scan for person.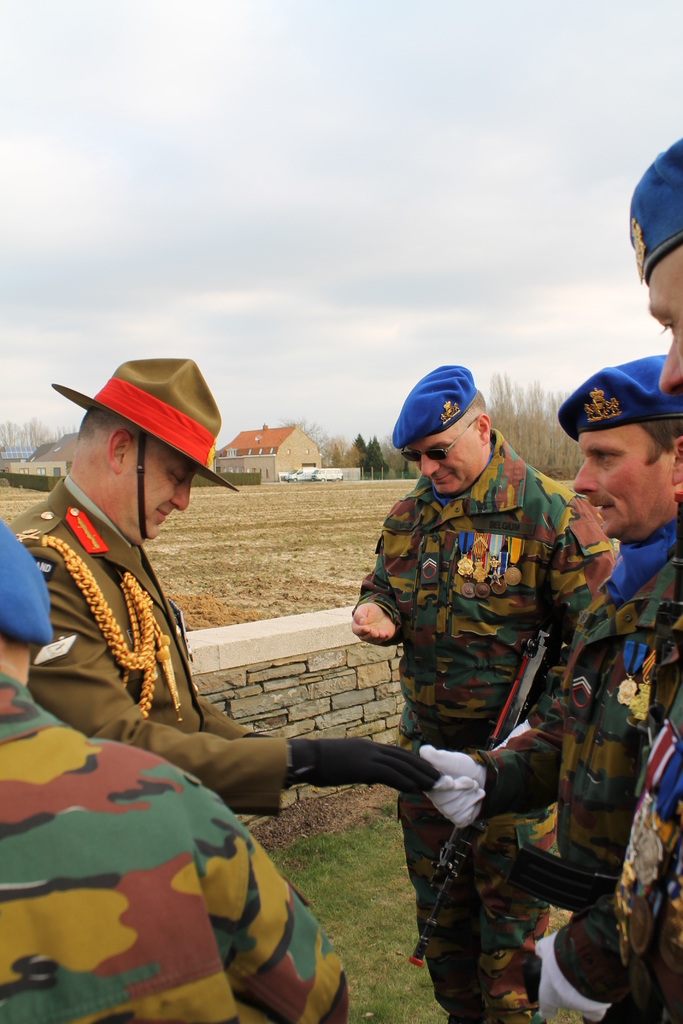
Scan result: <region>0, 514, 351, 1023</region>.
